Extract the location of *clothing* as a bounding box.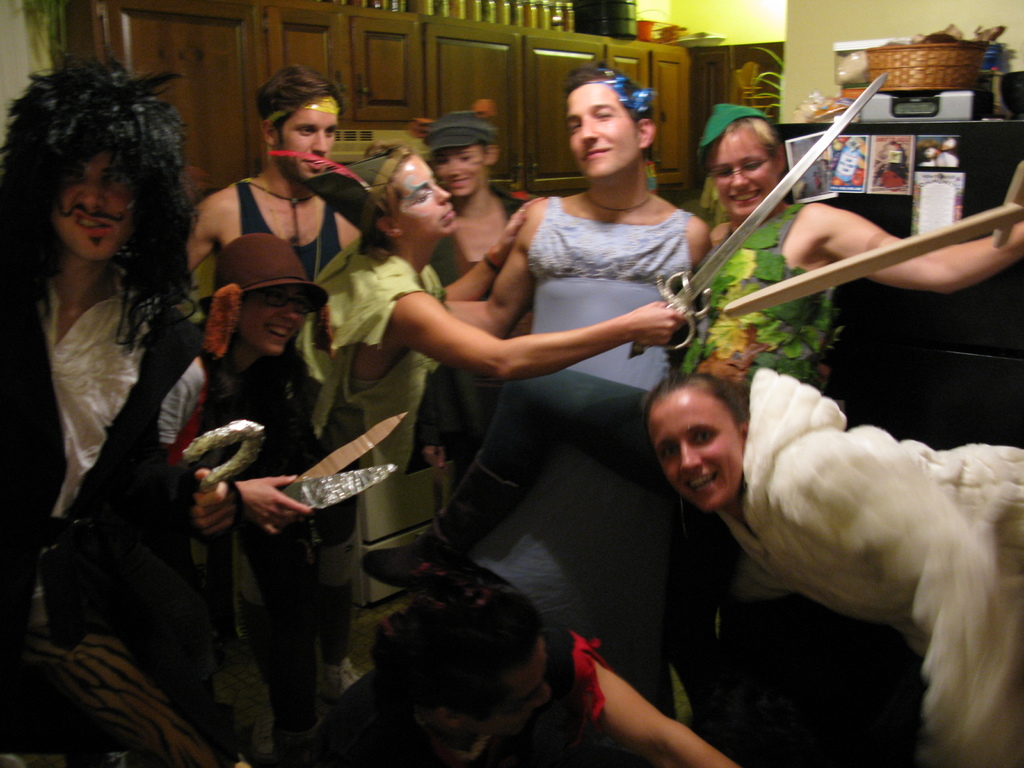
x1=735, y1=376, x2=1020, y2=766.
